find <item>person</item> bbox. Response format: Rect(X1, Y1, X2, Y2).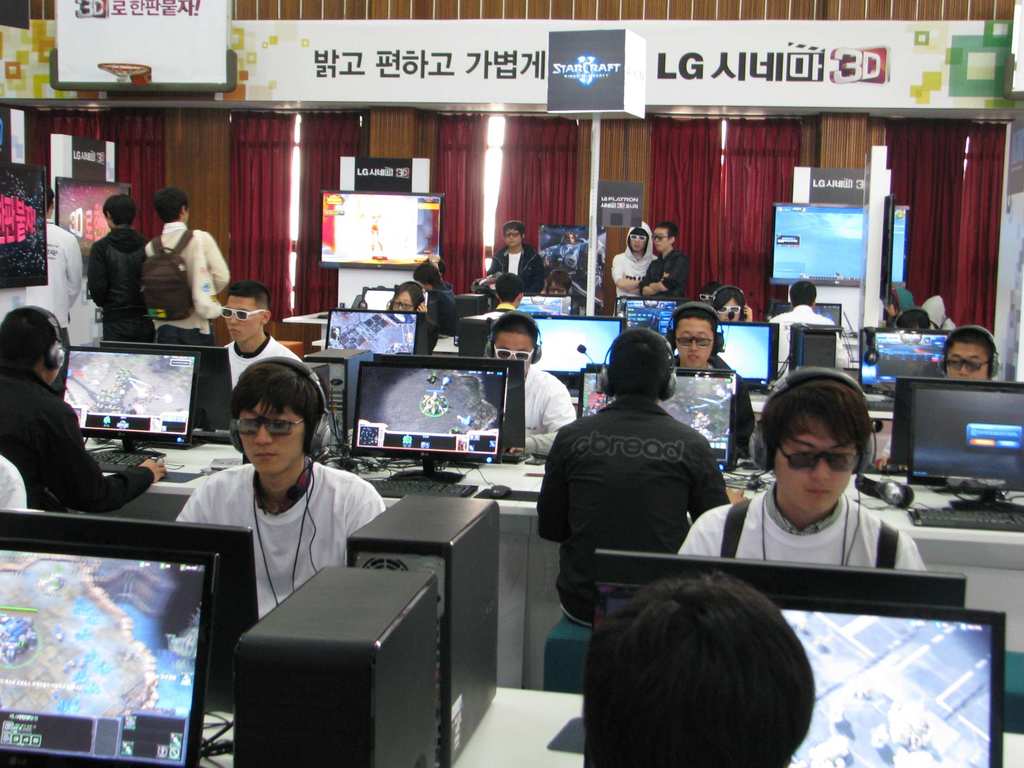
Rect(220, 285, 297, 381).
